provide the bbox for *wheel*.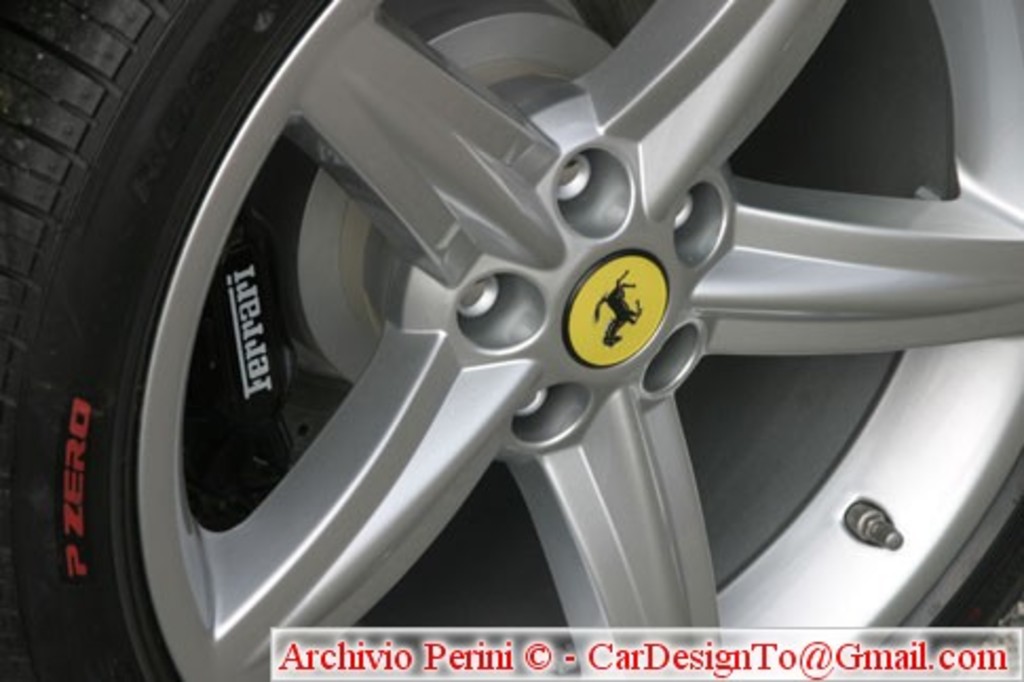
<box>0,0,1022,680</box>.
